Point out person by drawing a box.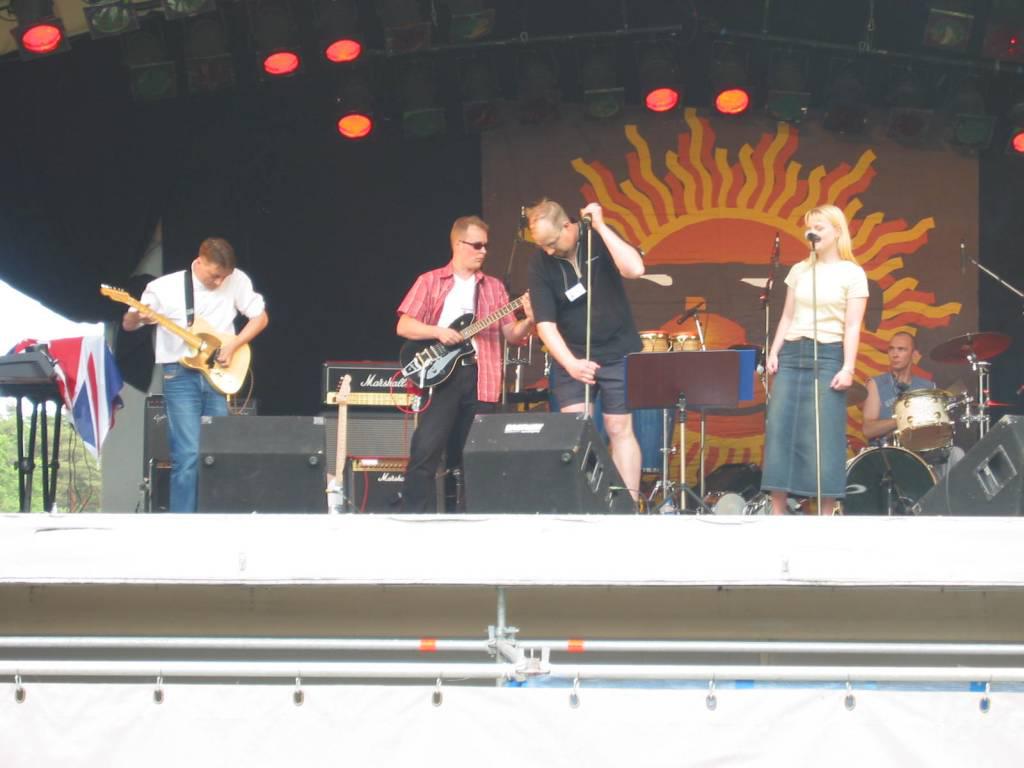
860 326 942 447.
